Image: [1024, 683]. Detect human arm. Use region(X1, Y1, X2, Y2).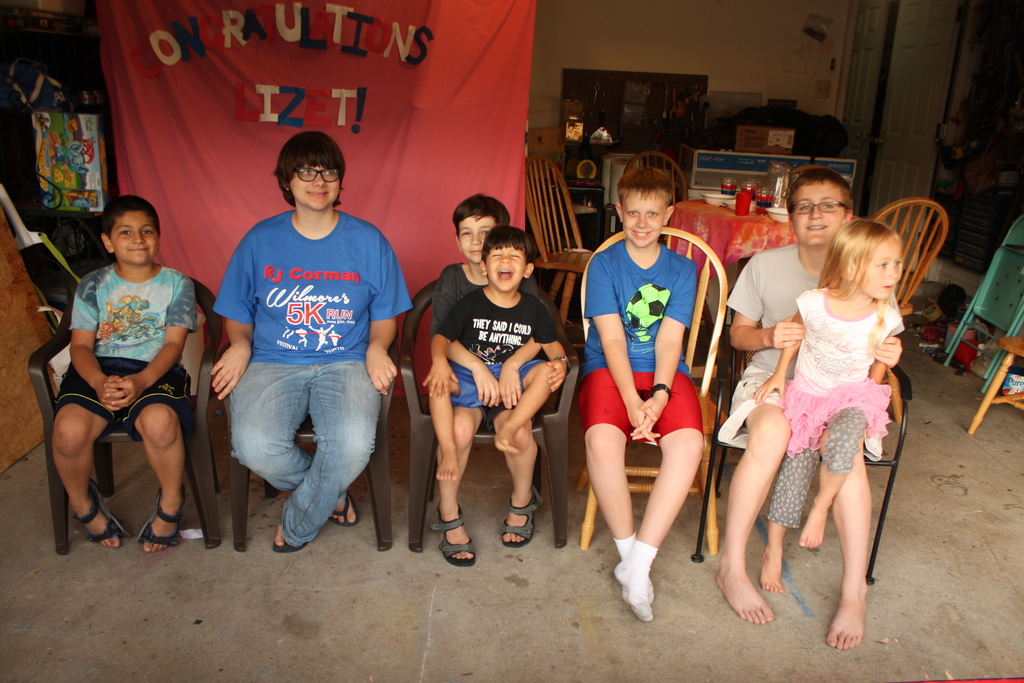
region(862, 333, 902, 387).
